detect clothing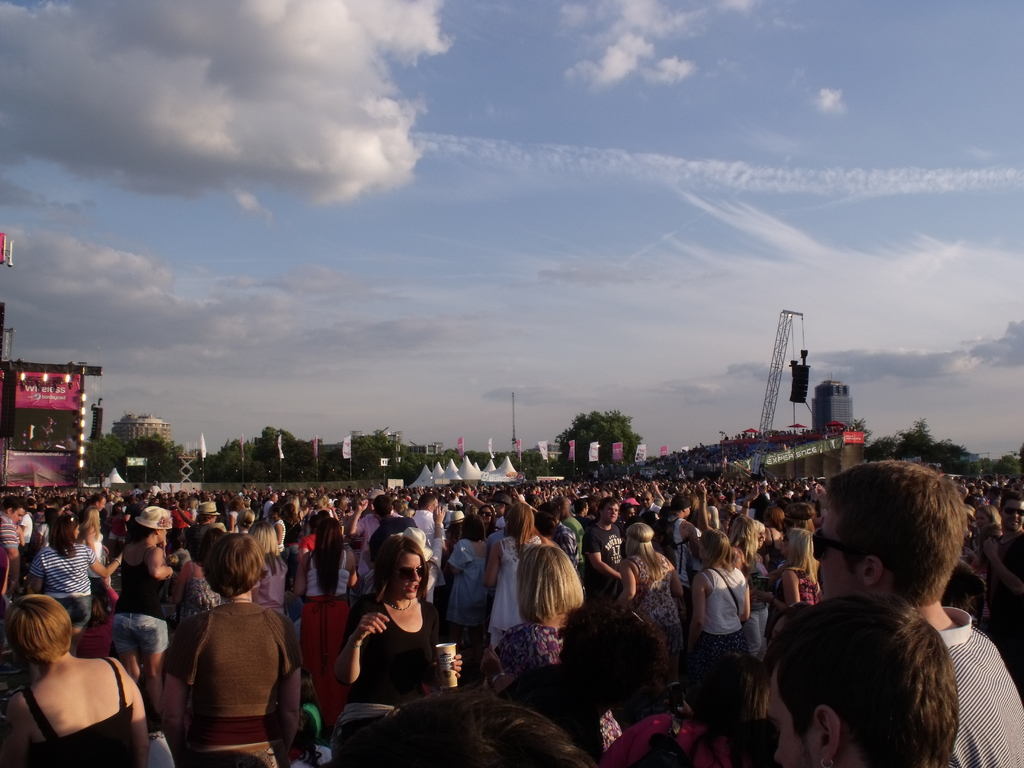
select_region(331, 593, 445, 742)
